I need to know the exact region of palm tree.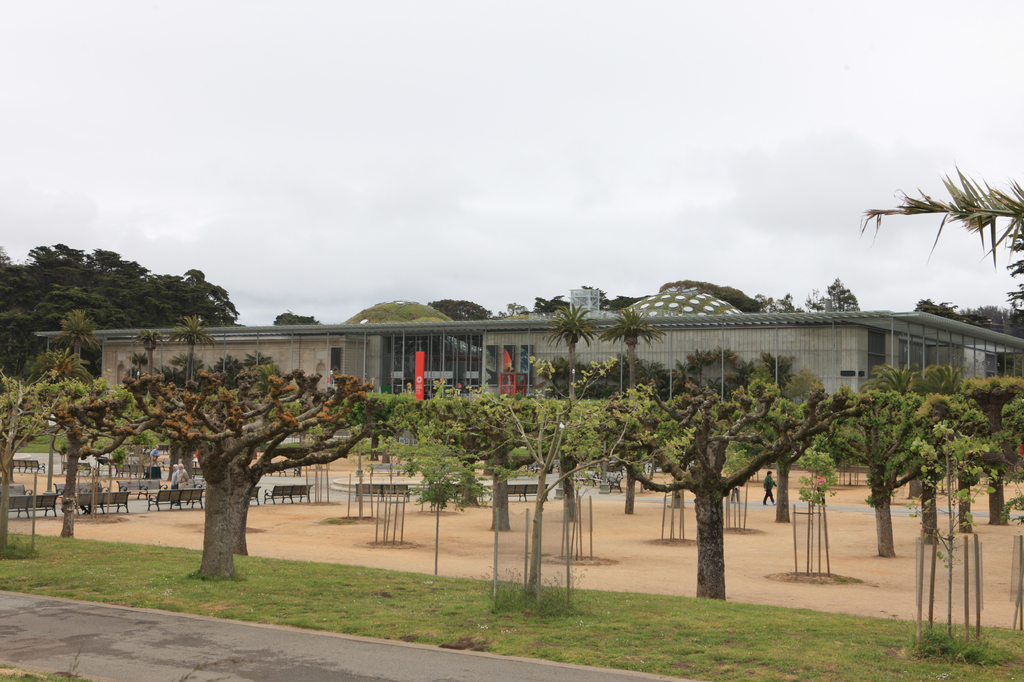
Region: crop(808, 387, 873, 481).
